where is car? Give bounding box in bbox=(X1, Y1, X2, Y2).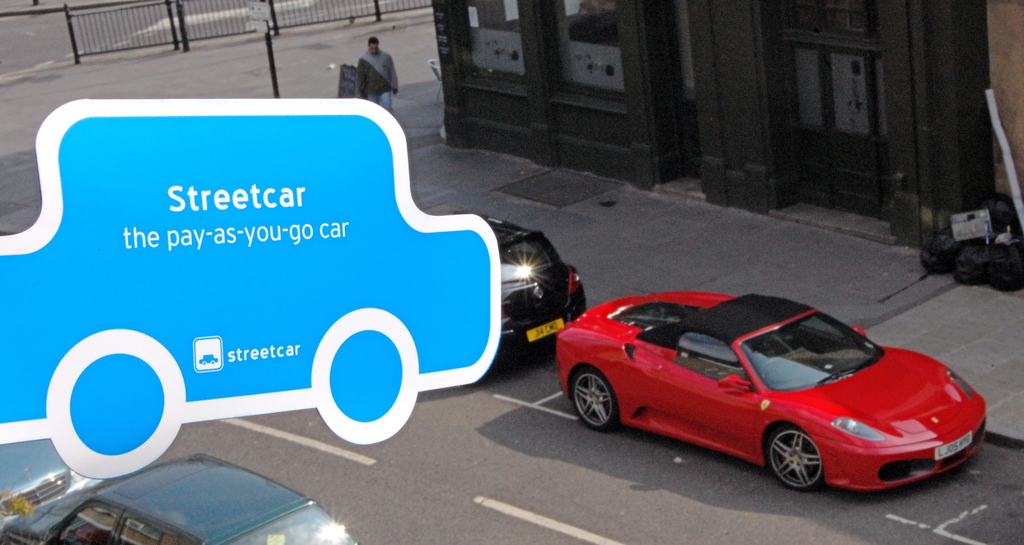
bbox=(0, 99, 499, 478).
